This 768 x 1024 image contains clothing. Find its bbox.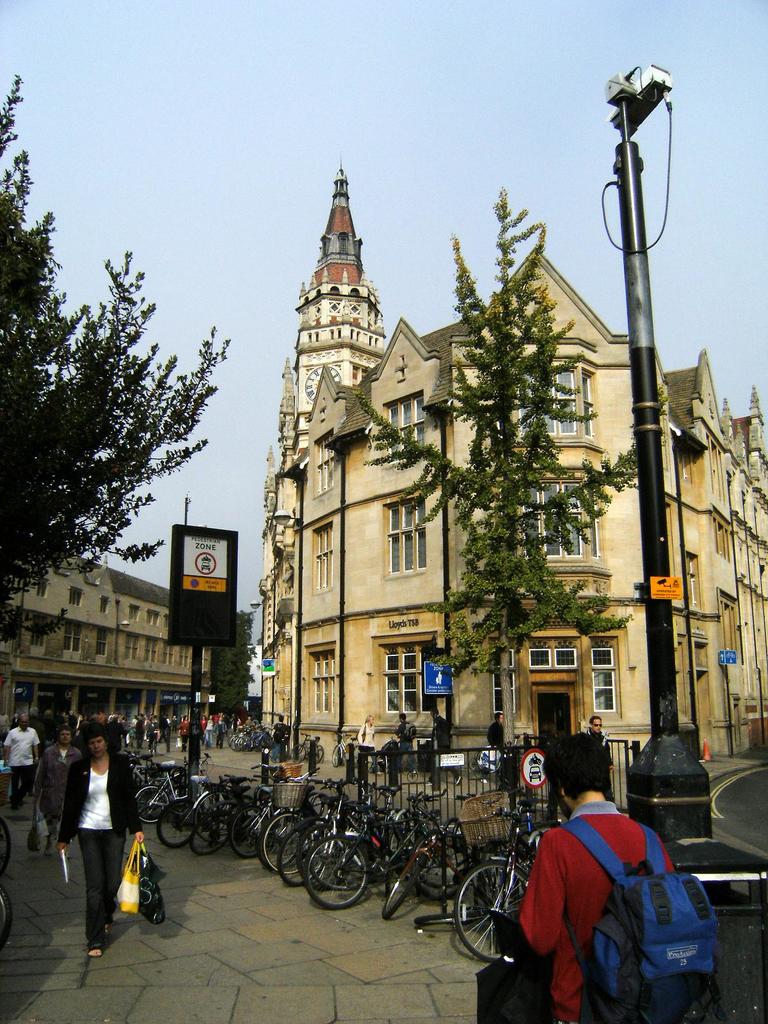
<box>45,743,161,955</box>.
